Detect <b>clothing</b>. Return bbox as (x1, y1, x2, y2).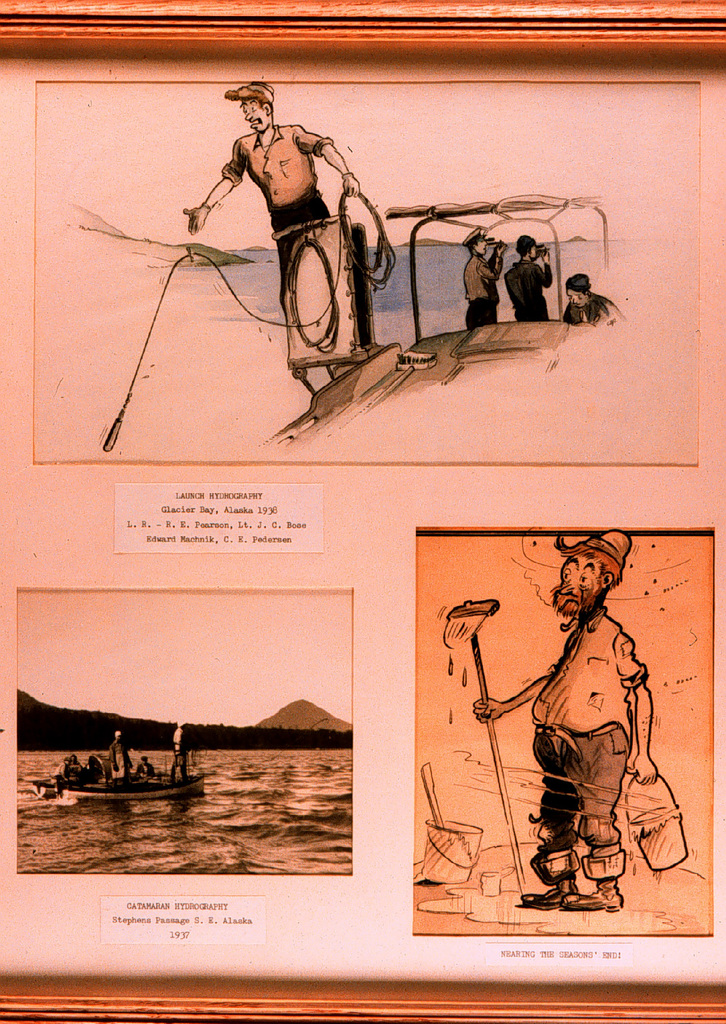
(221, 119, 336, 214).
